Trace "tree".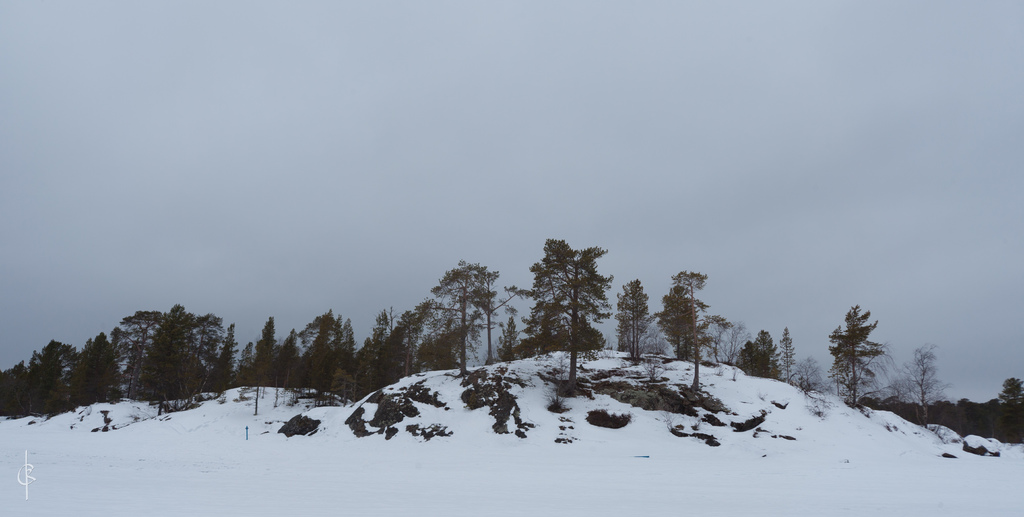
Traced to <box>522,224,620,386</box>.
